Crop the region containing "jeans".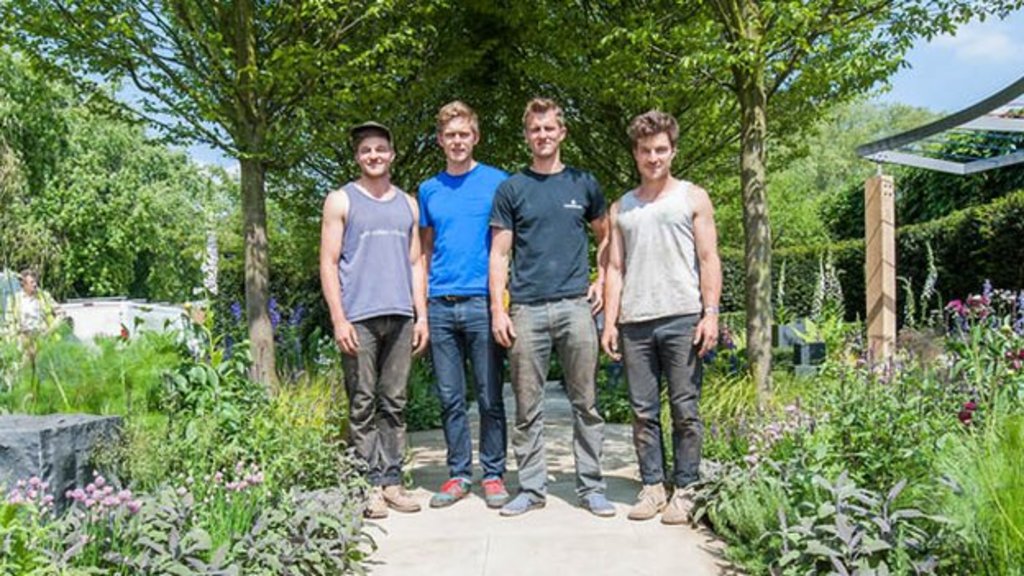
Crop region: 622:290:709:510.
